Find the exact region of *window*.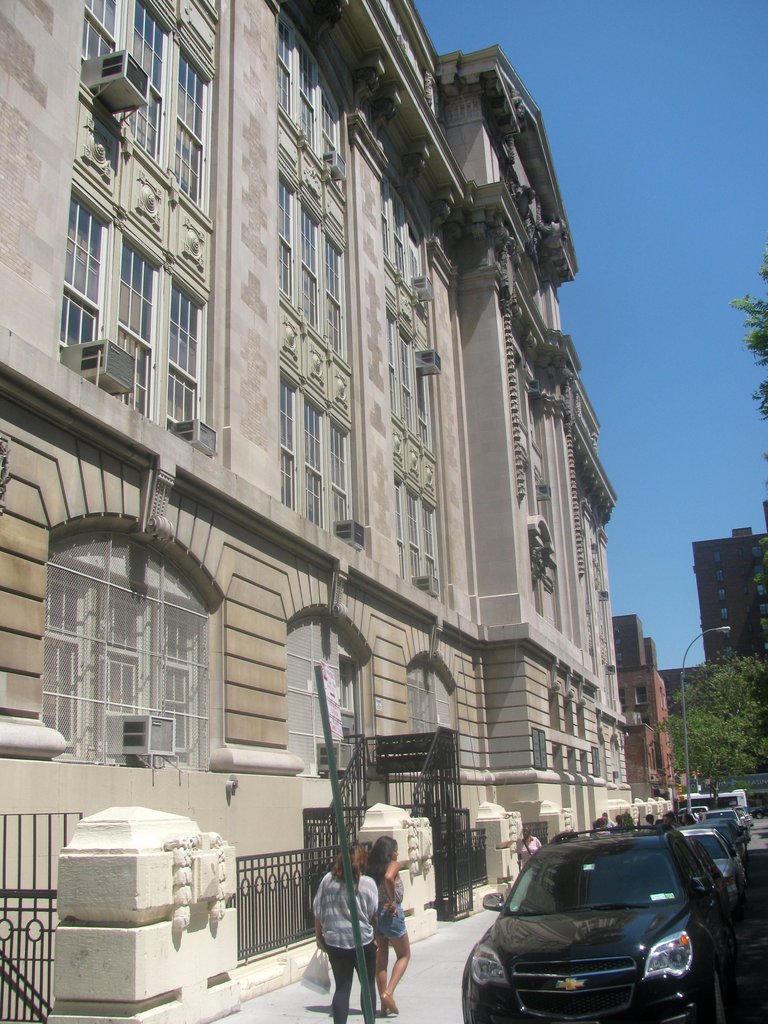
Exact region: <region>397, 488, 441, 580</region>.
